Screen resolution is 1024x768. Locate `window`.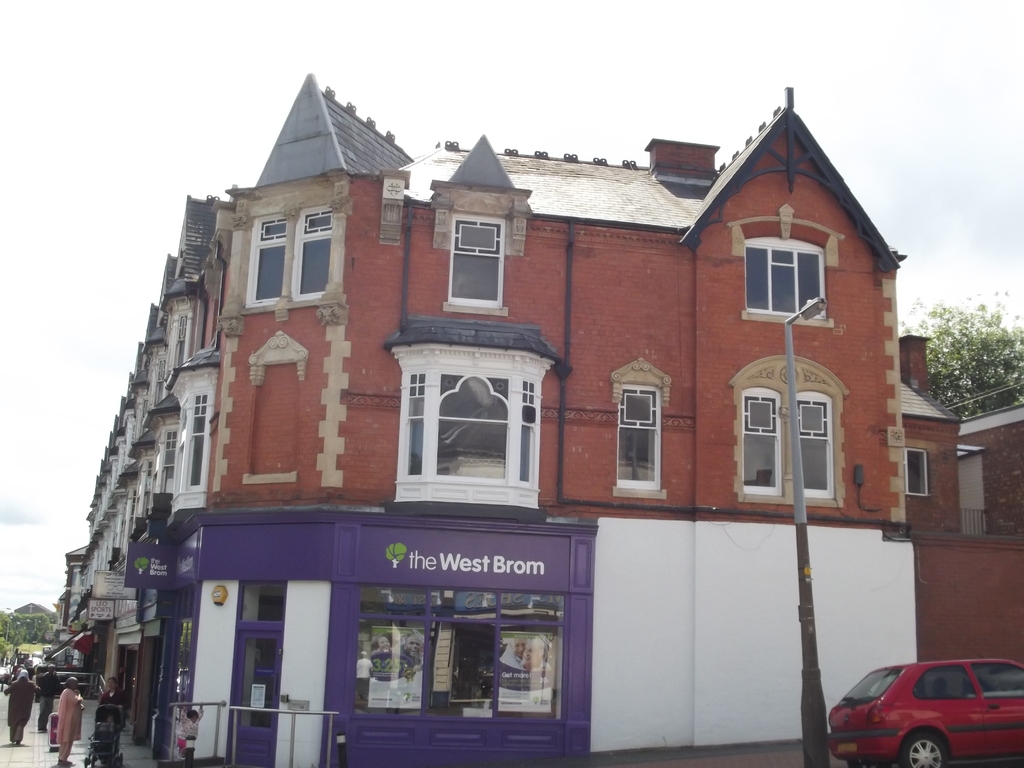
box(289, 203, 331, 301).
